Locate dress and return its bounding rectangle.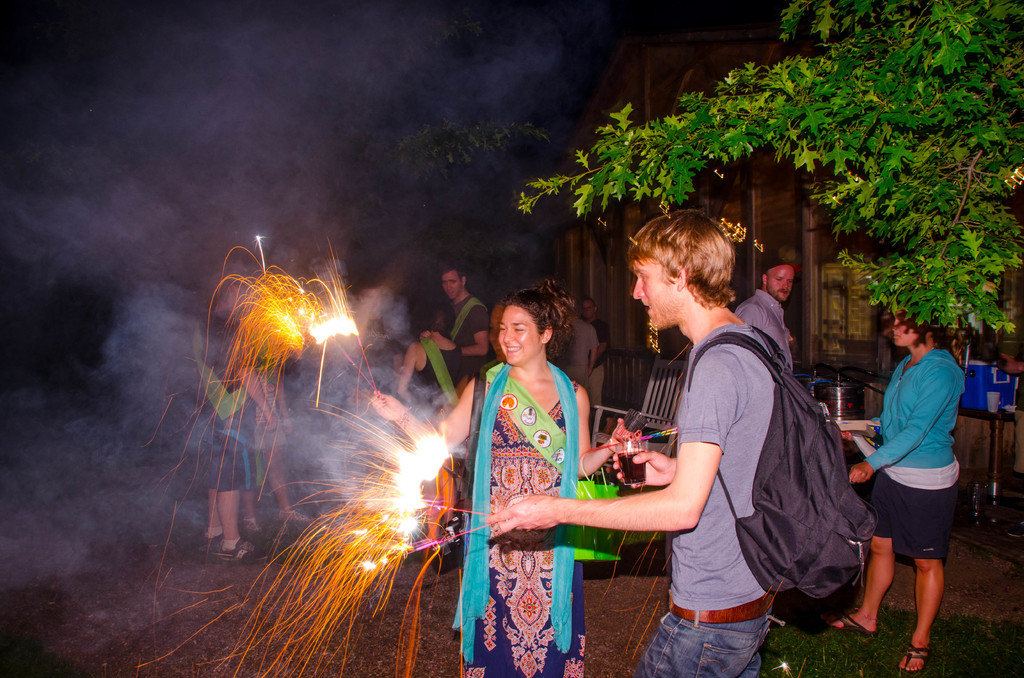
crop(458, 381, 582, 677).
